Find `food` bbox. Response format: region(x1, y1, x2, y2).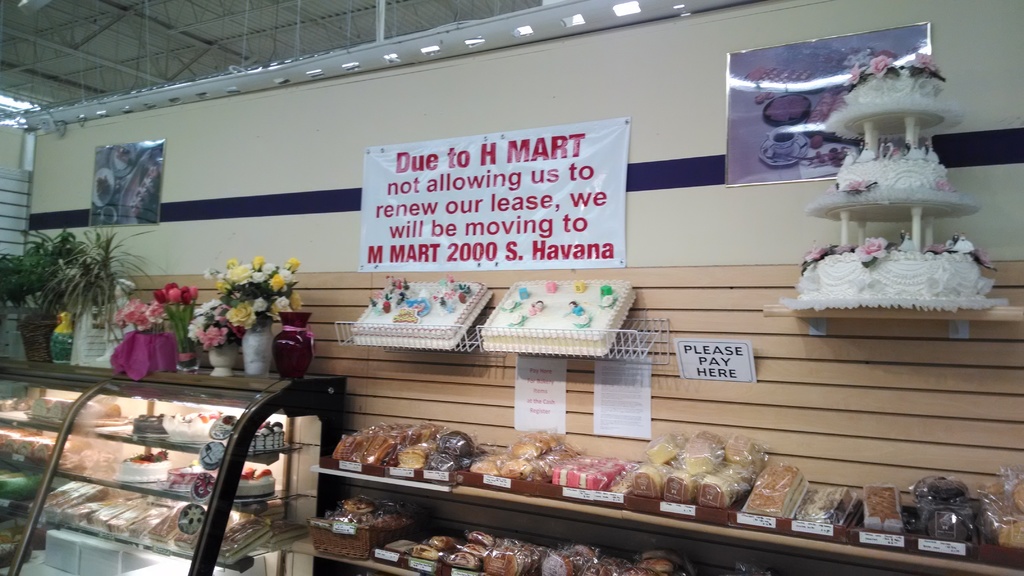
region(848, 56, 945, 116).
